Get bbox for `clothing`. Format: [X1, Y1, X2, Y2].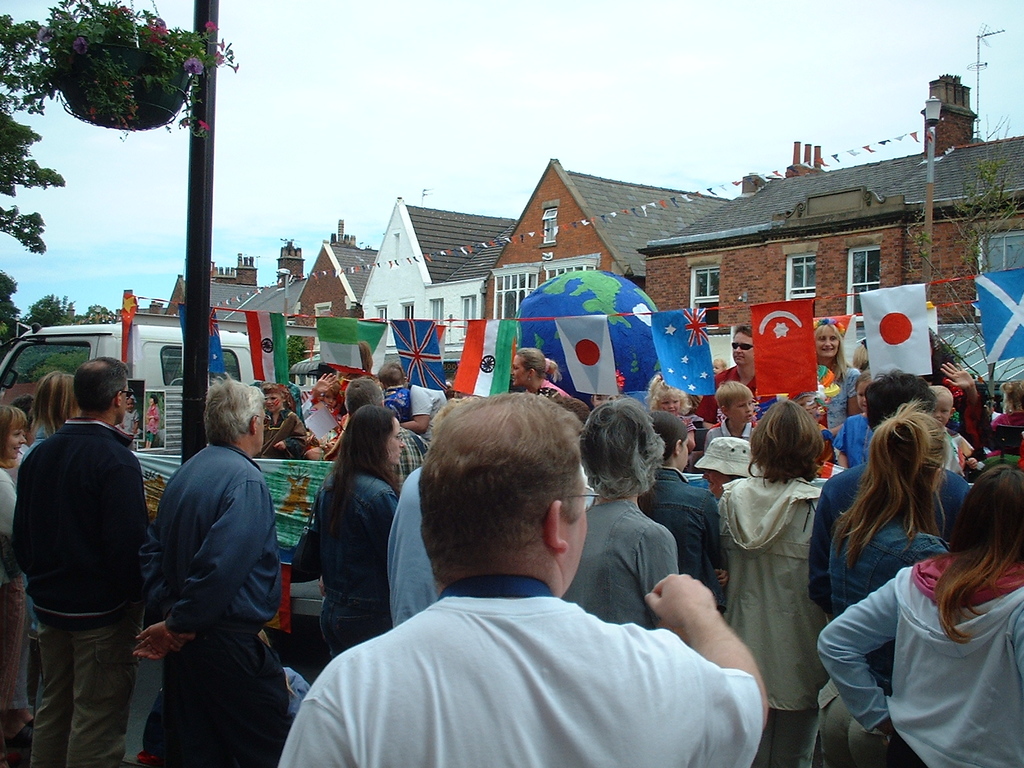
[701, 415, 759, 447].
